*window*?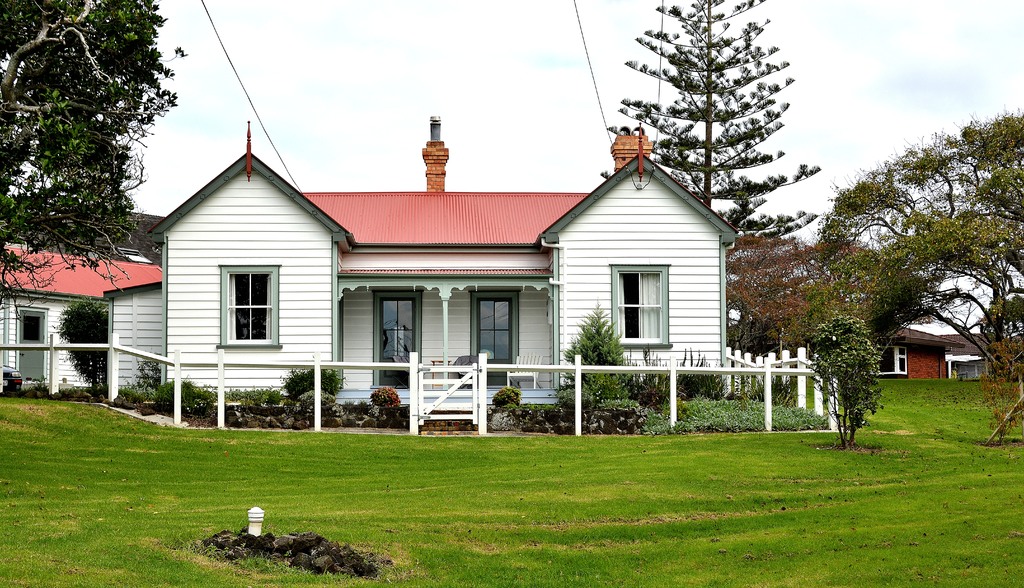
l=472, t=296, r=515, b=359
